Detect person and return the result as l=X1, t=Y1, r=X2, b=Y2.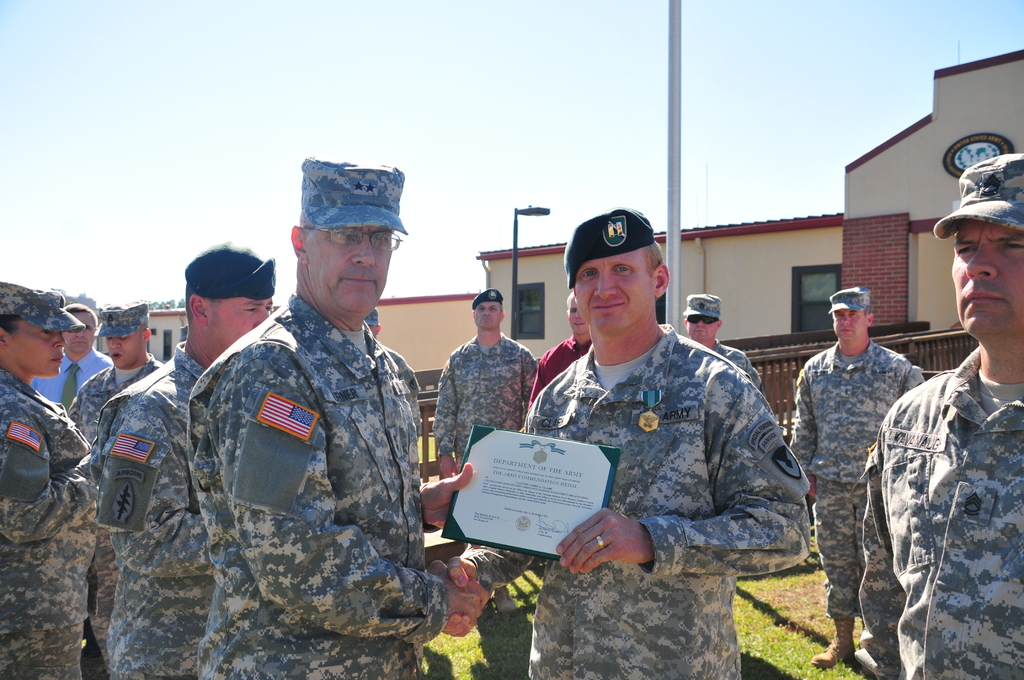
l=430, t=285, r=544, b=611.
